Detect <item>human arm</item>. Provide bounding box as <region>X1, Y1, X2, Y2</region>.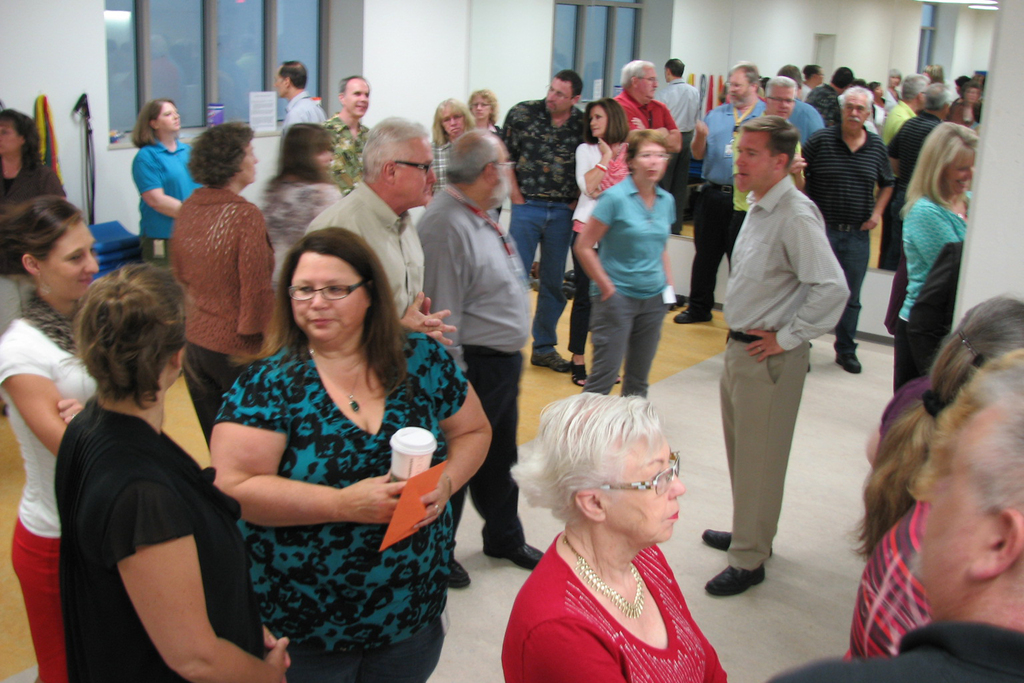
<region>412, 343, 510, 540</region>.
